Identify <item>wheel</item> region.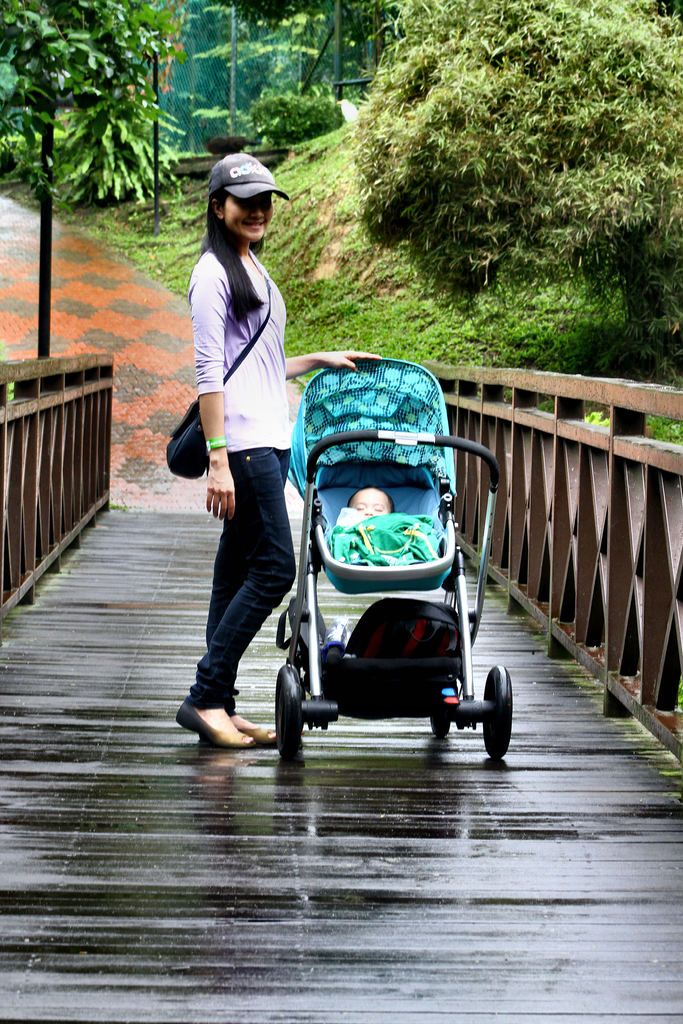
Region: {"left": 267, "top": 668, "right": 318, "bottom": 758}.
